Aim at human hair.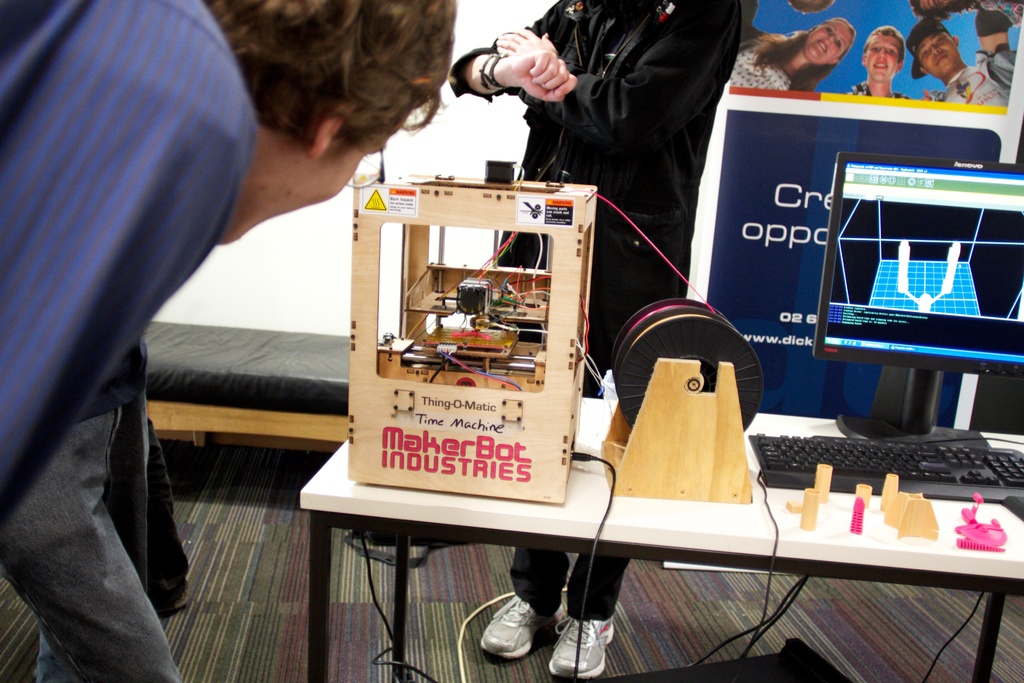
Aimed at <bbox>907, 0, 982, 22</bbox>.
